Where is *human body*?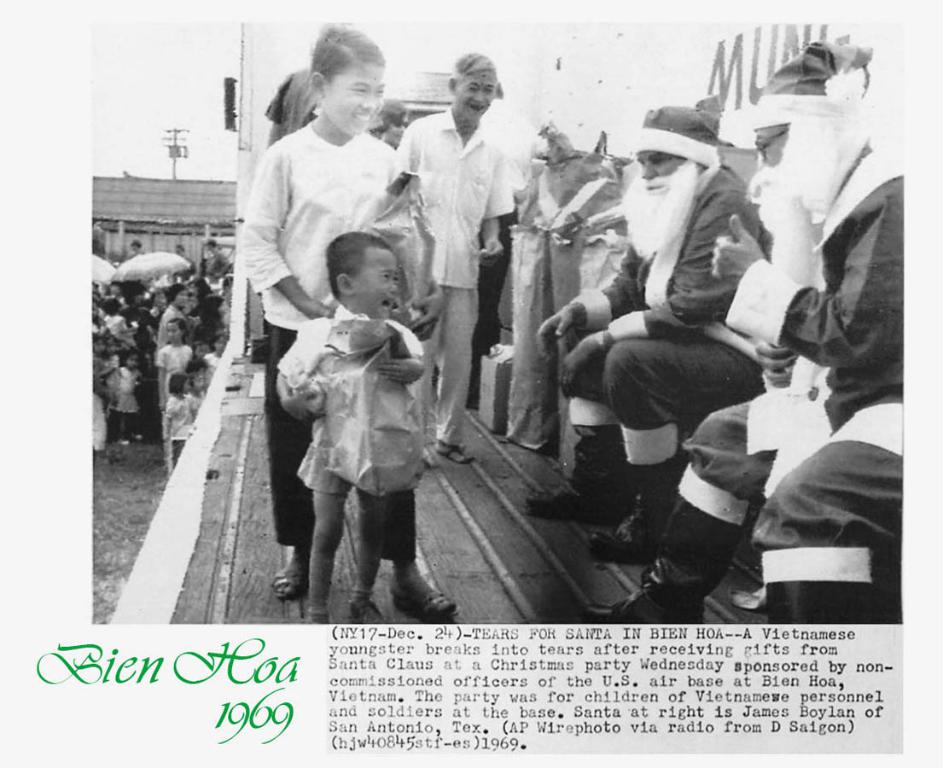
left=408, top=113, right=513, bottom=468.
